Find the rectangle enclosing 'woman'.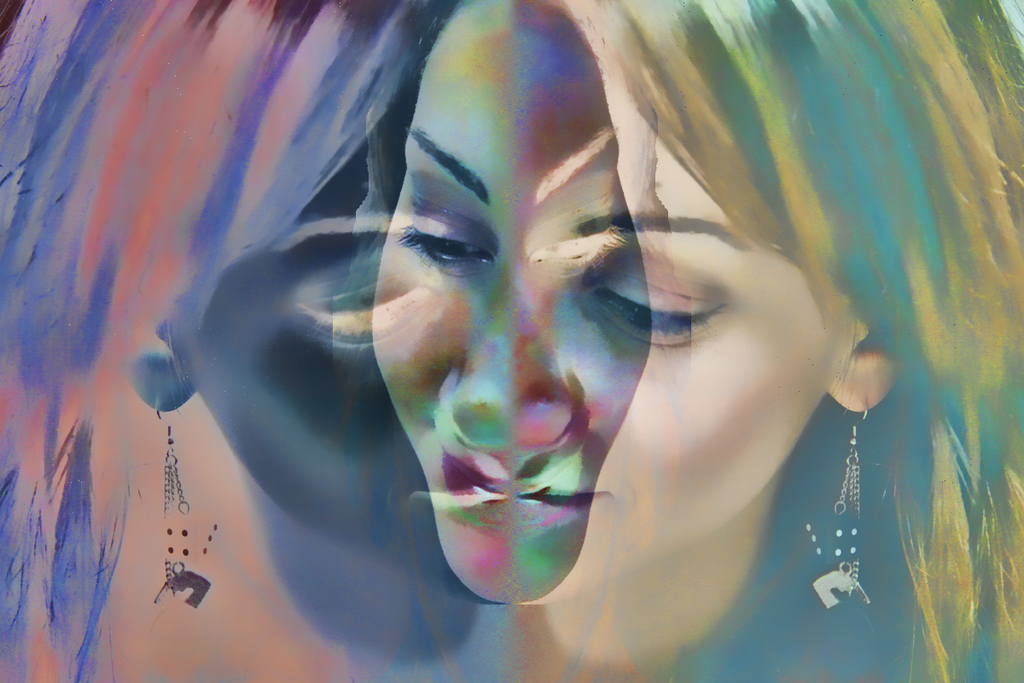
l=338, t=0, r=1023, b=682.
